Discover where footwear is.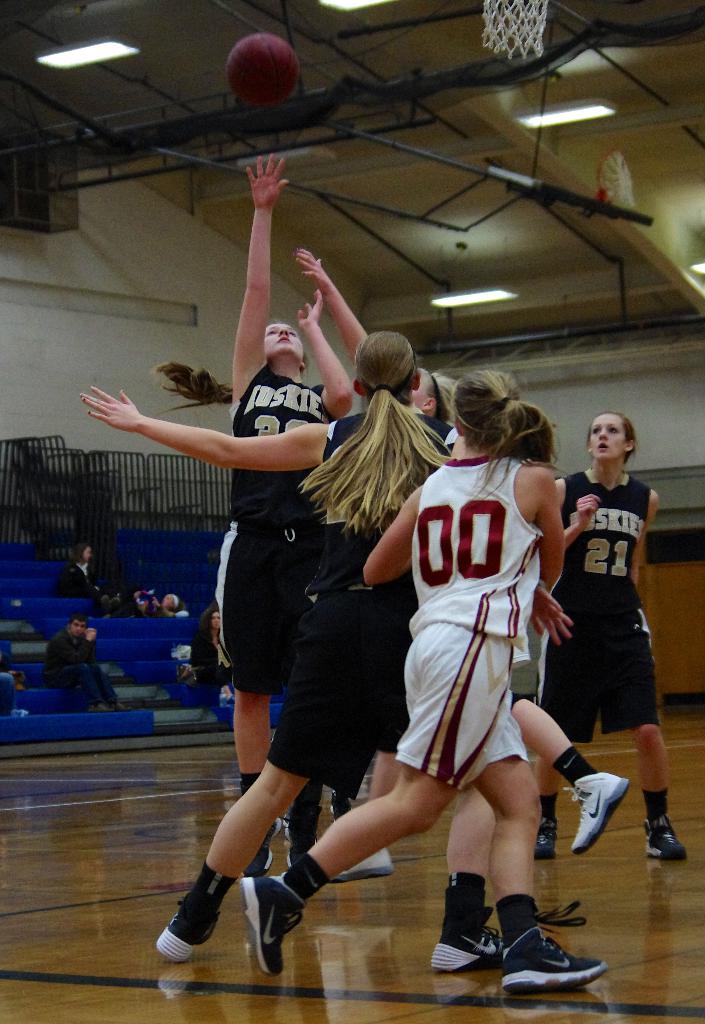
Discovered at 530 813 562 861.
